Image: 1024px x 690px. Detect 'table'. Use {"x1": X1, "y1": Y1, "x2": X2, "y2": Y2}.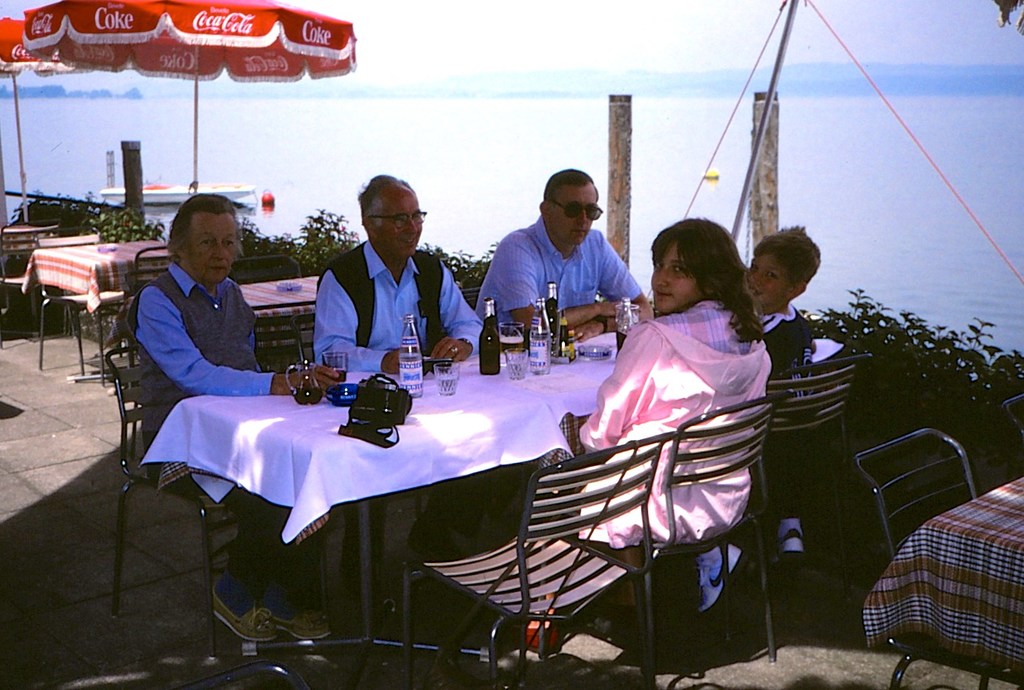
{"x1": 864, "y1": 480, "x2": 1022, "y2": 689}.
